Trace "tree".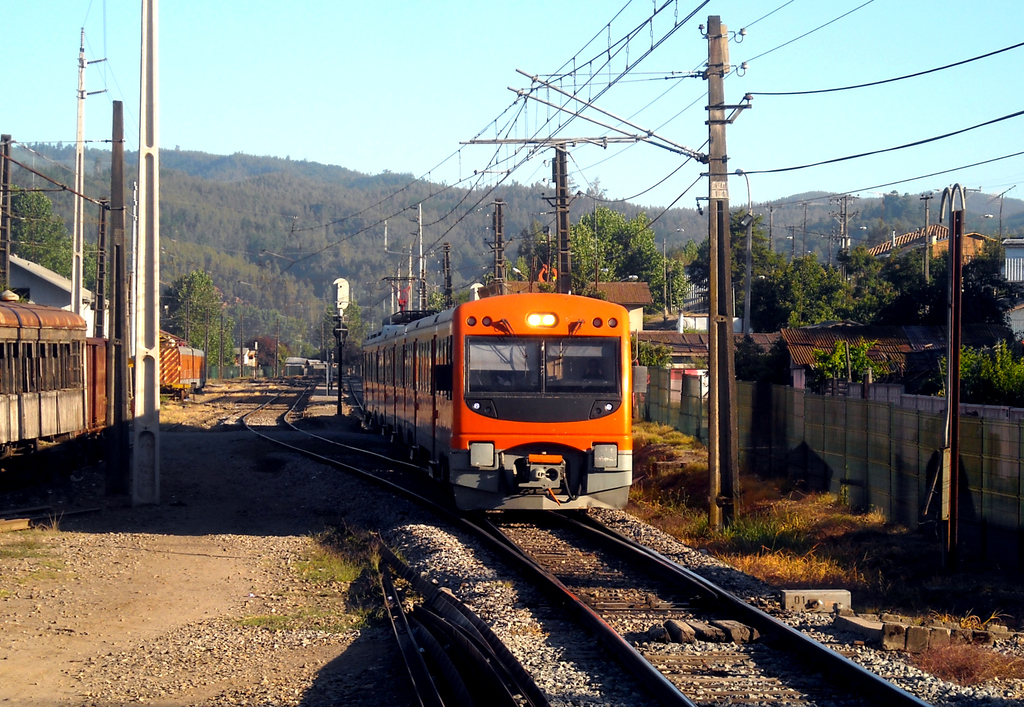
Traced to (left=308, top=299, right=371, bottom=369).
